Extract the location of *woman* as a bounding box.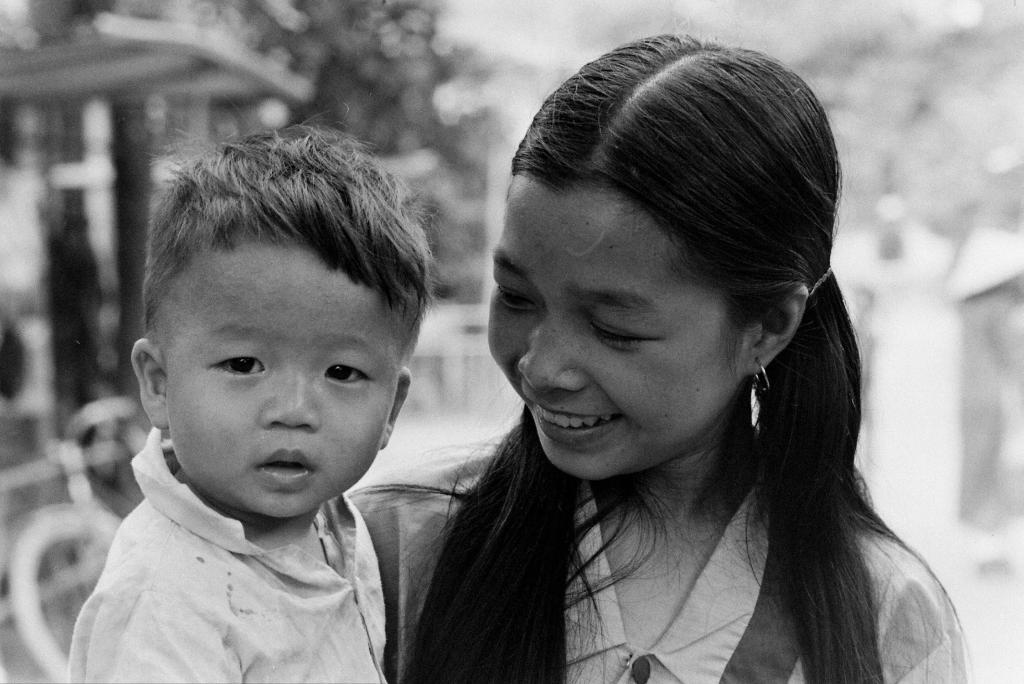
pyautogui.locateOnScreen(349, 30, 975, 683).
